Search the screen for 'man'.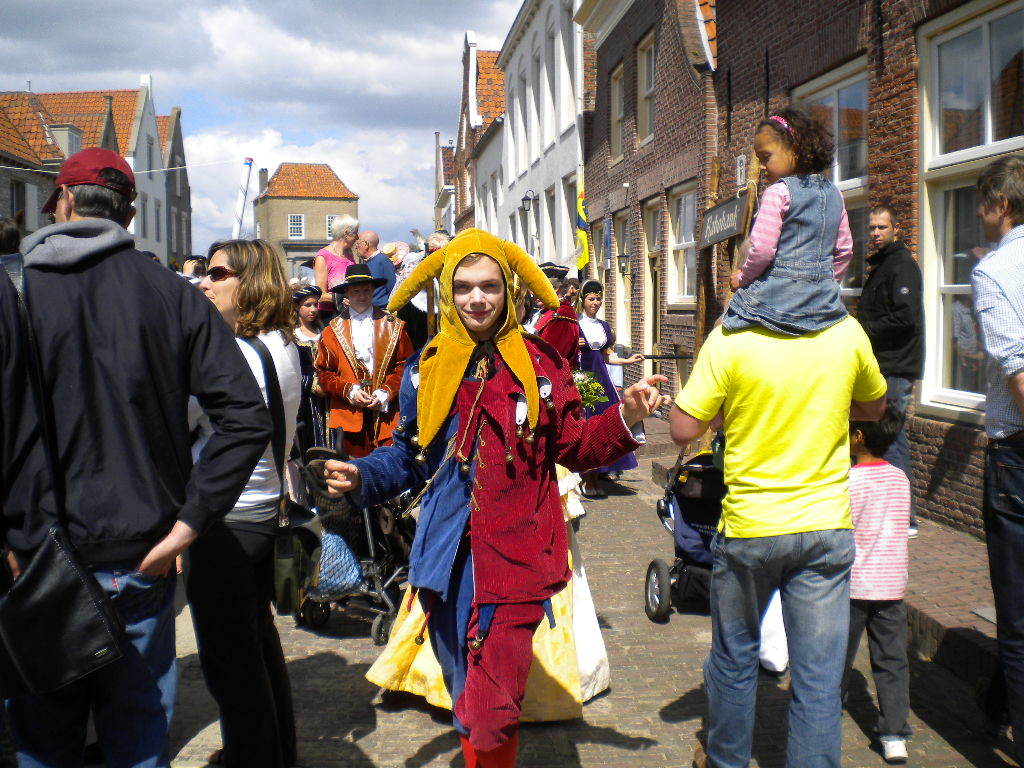
Found at rect(17, 136, 283, 764).
